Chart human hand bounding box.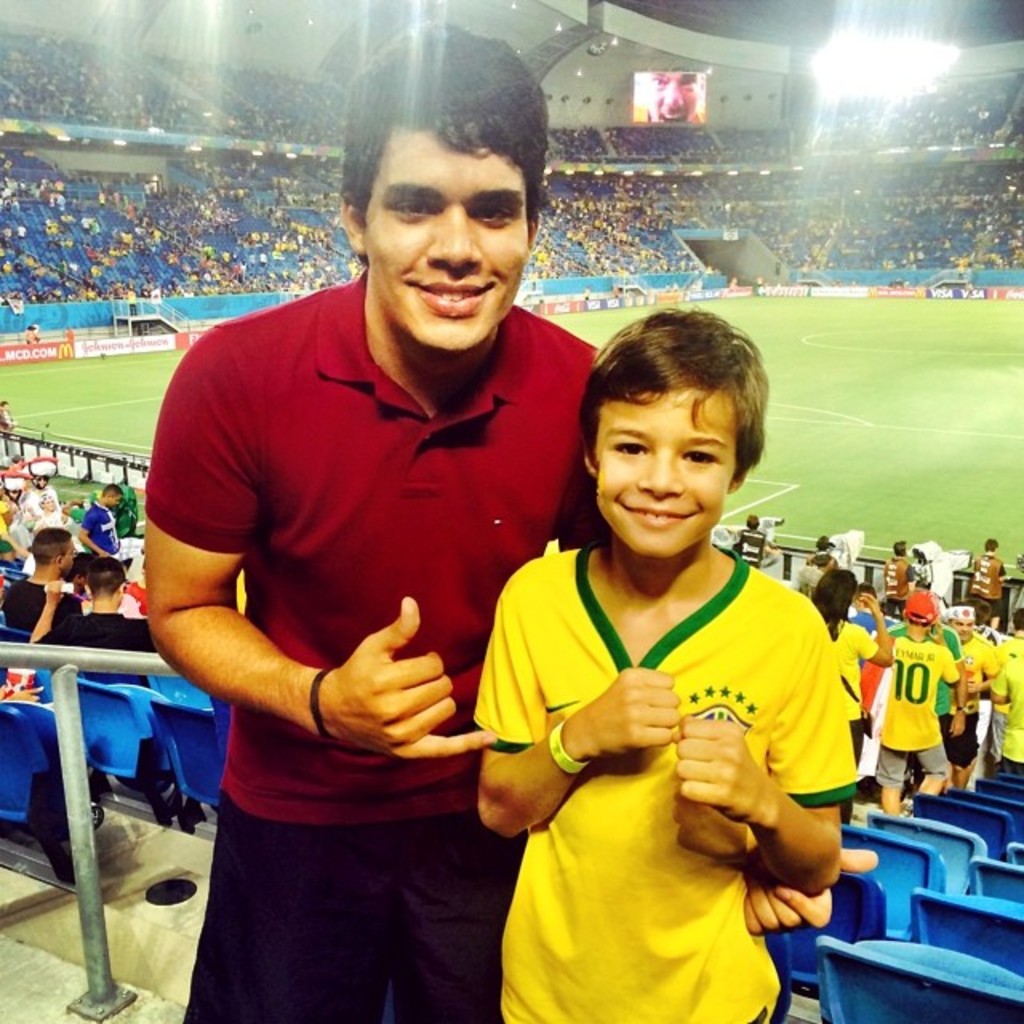
Charted: 10/686/45/704.
